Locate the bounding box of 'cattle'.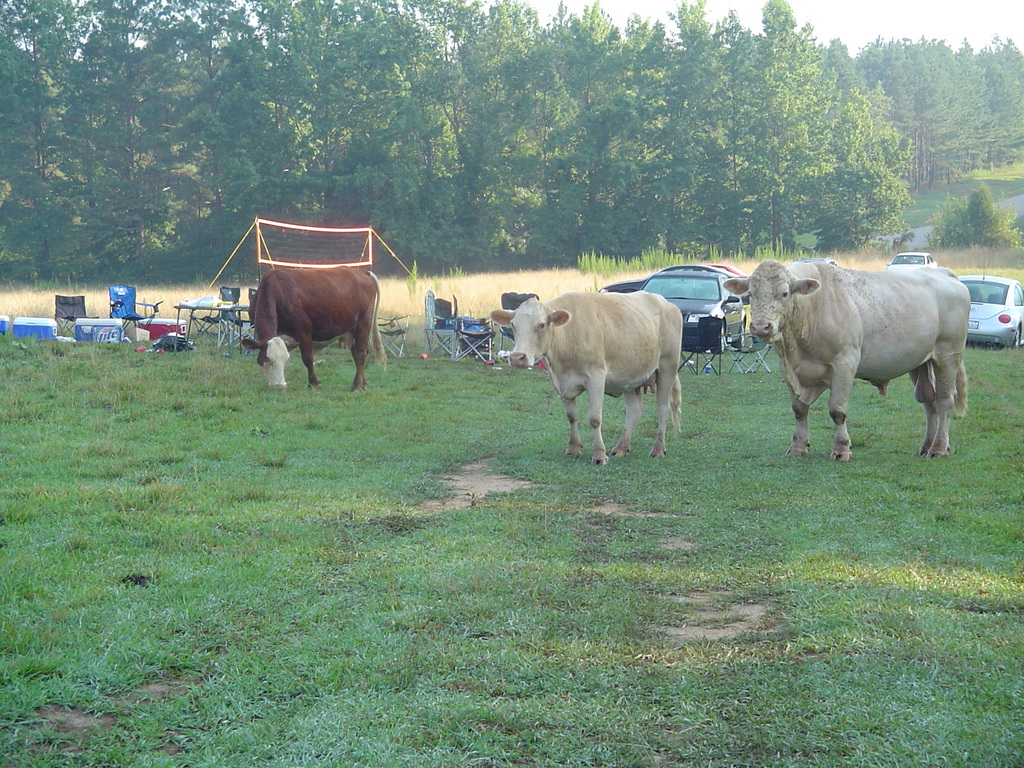
Bounding box: box=[237, 269, 390, 392].
